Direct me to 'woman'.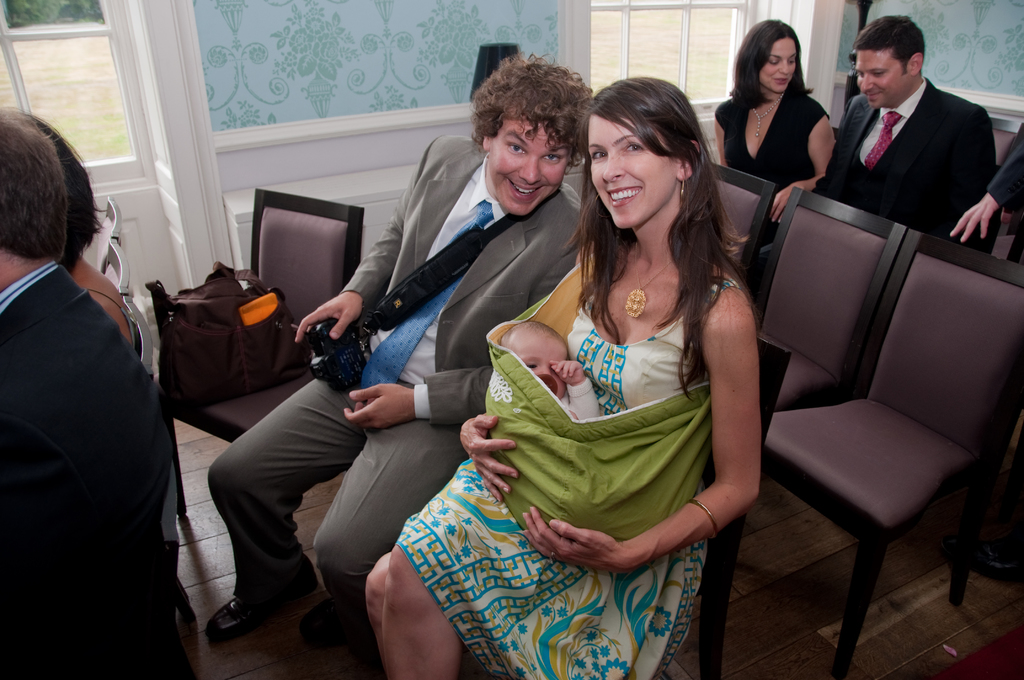
Direction: 708, 18, 832, 259.
